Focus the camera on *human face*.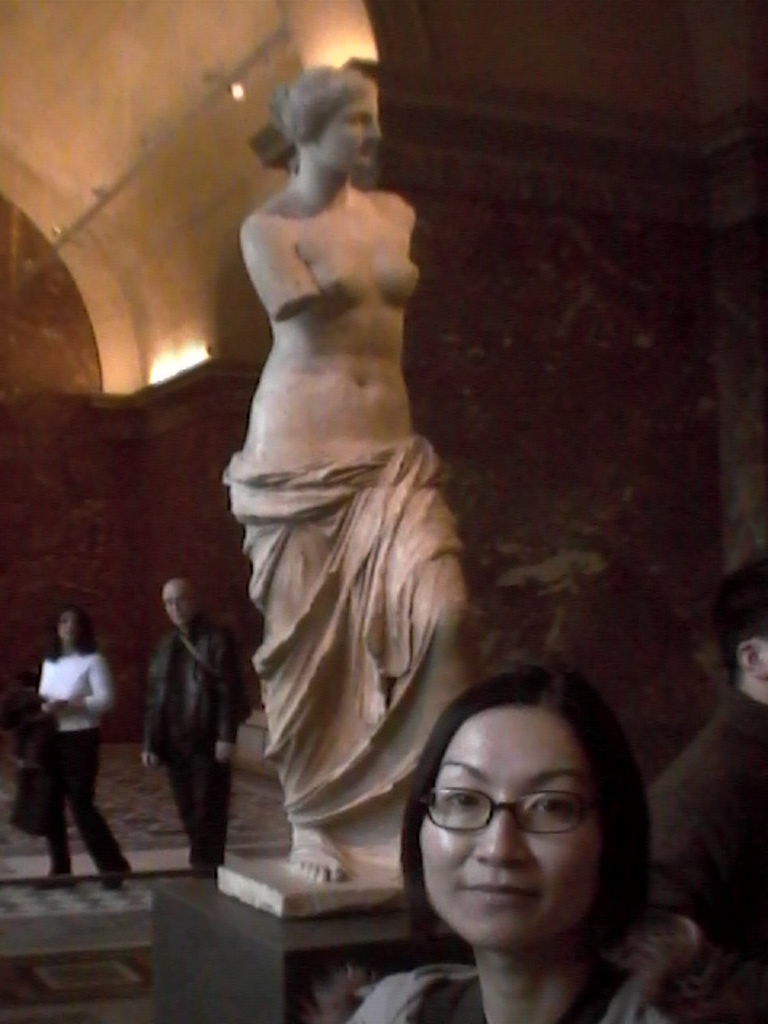
Focus region: 166,589,187,630.
